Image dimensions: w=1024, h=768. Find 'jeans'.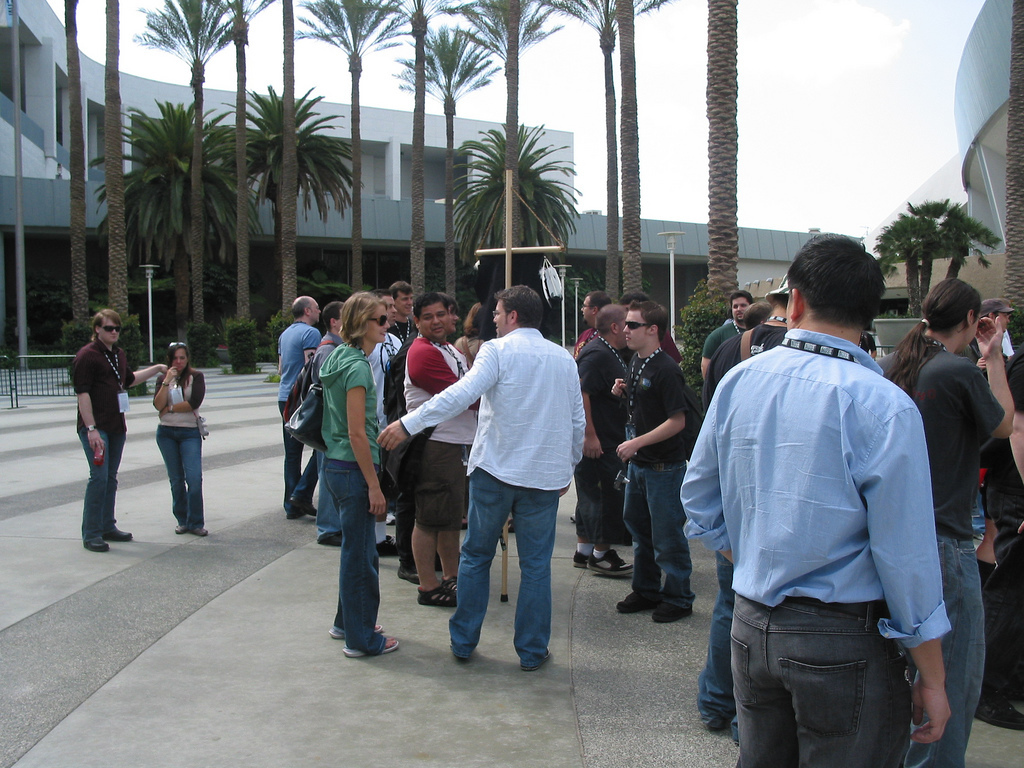
(x1=280, y1=402, x2=323, y2=517).
